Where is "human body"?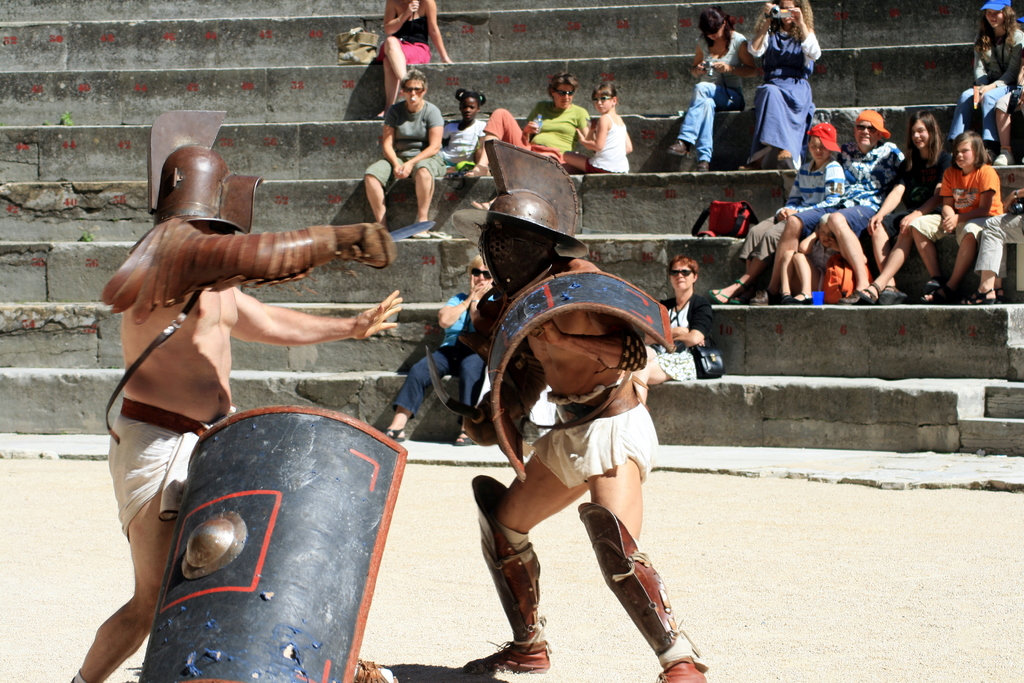
bbox=[643, 257, 710, 387].
